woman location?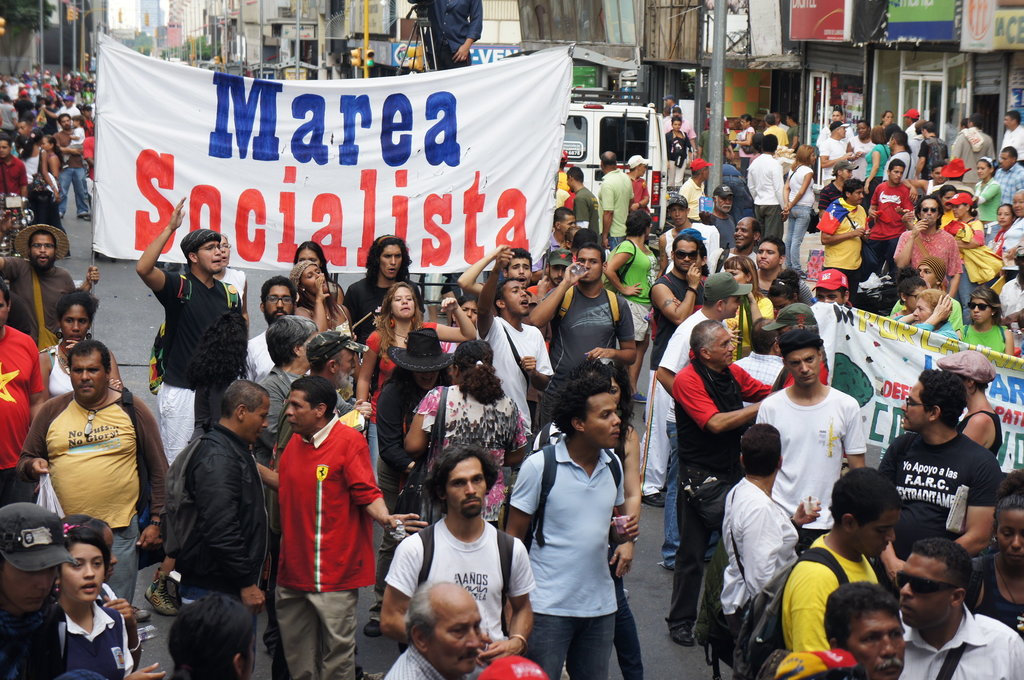
(345, 231, 429, 403)
